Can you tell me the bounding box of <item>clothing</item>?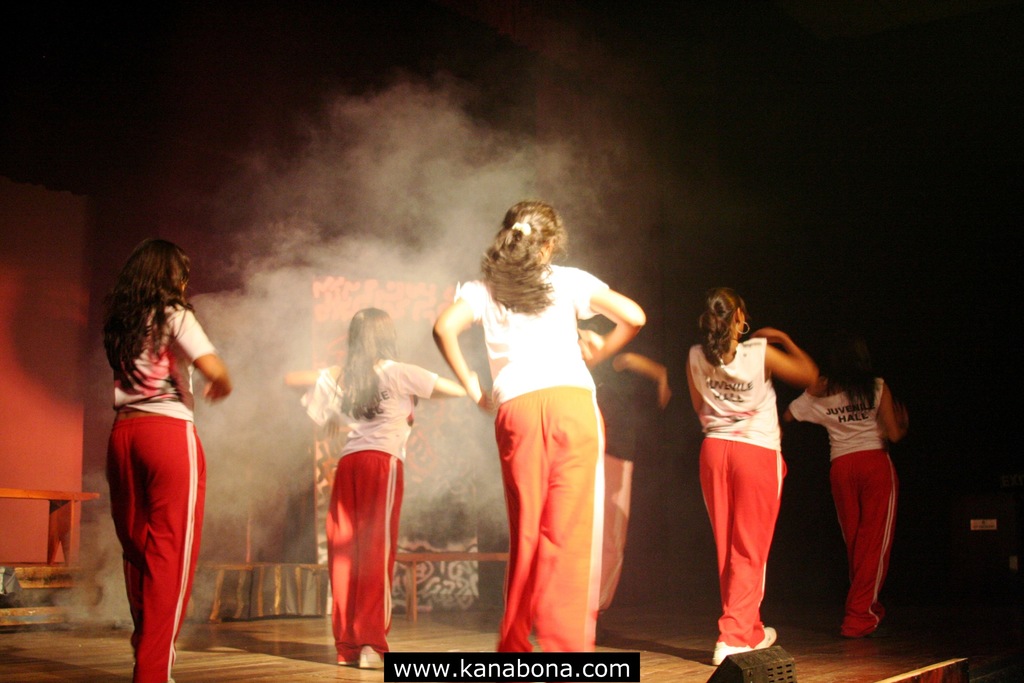
[left=451, top=261, right=608, bottom=652].
